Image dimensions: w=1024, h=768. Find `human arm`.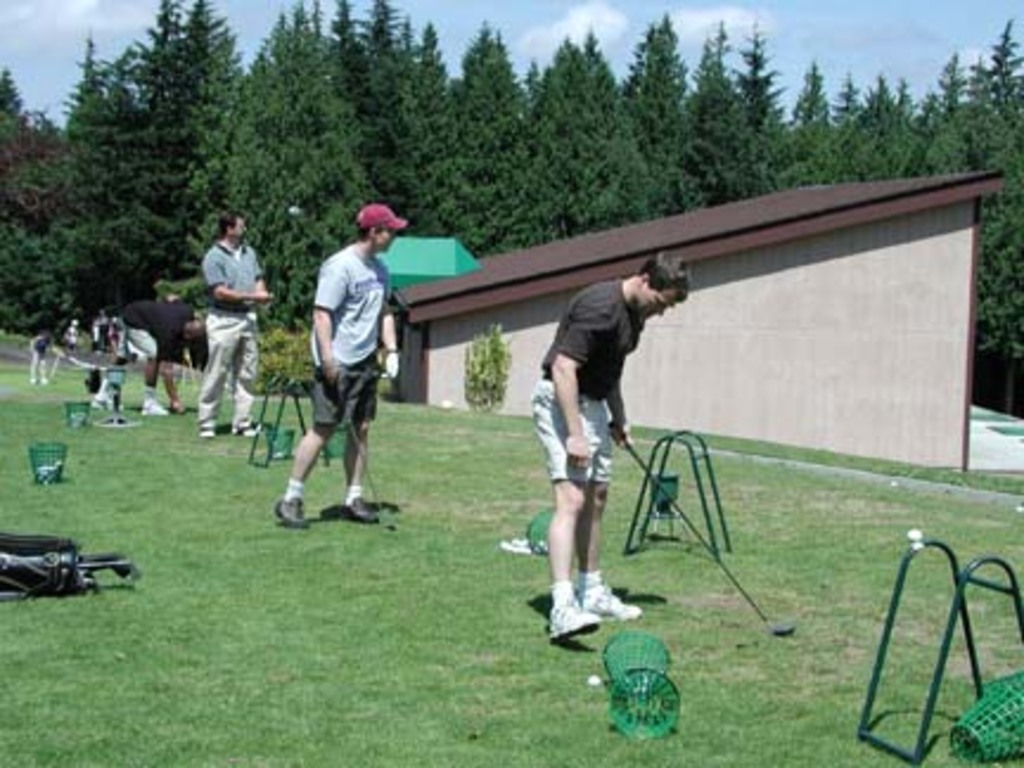
x1=306 y1=261 x2=339 y2=393.
